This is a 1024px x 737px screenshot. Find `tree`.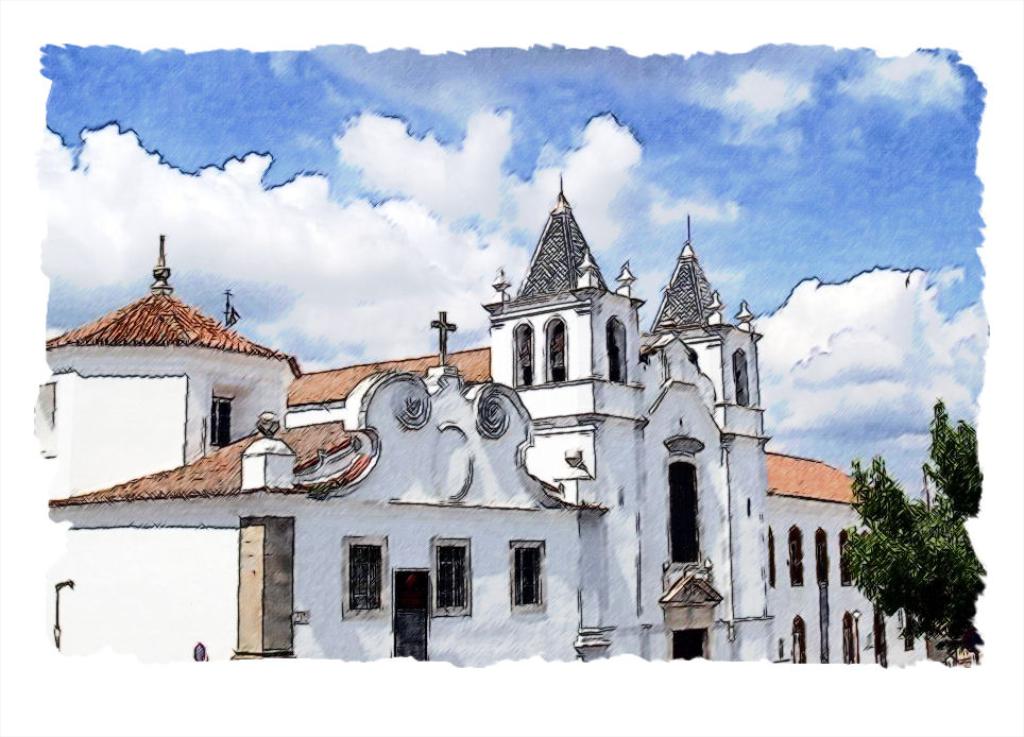
Bounding box: 829,402,986,655.
